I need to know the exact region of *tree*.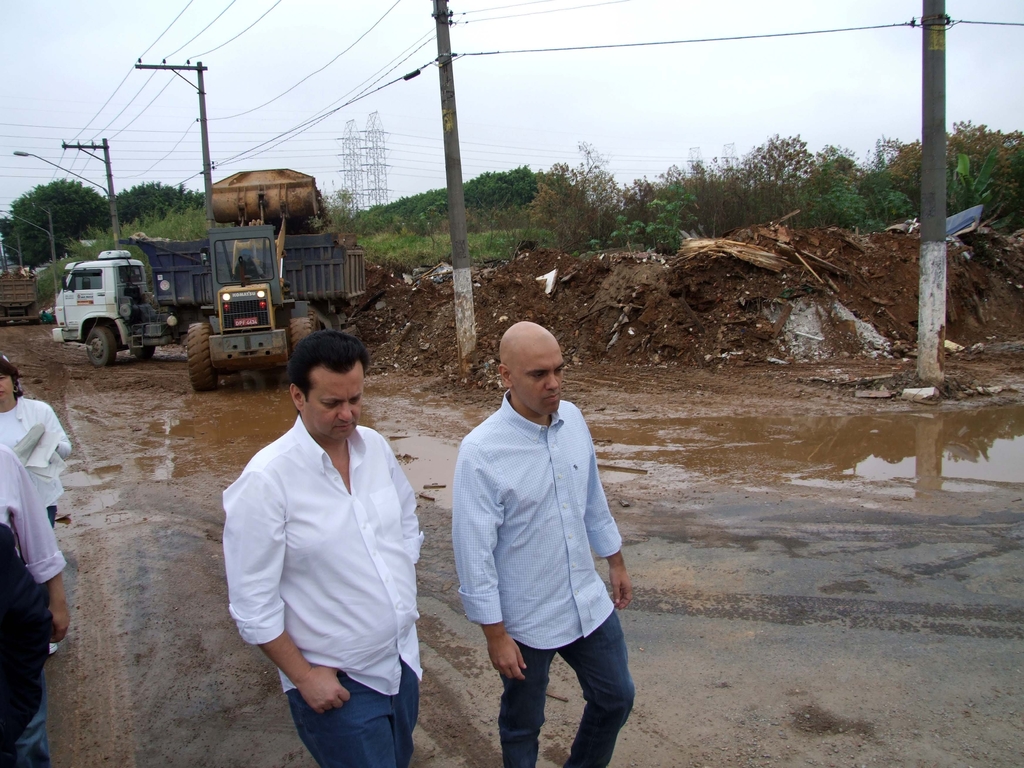
Region: region(335, 164, 573, 241).
